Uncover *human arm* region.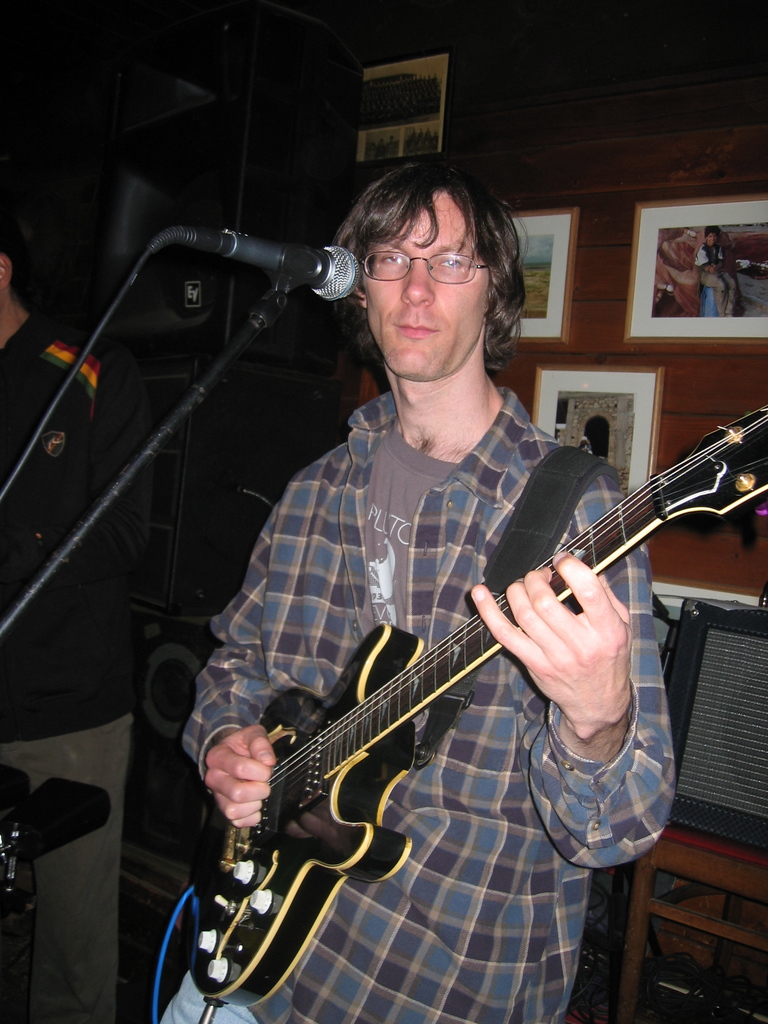
Uncovered: bbox=(0, 352, 163, 595).
